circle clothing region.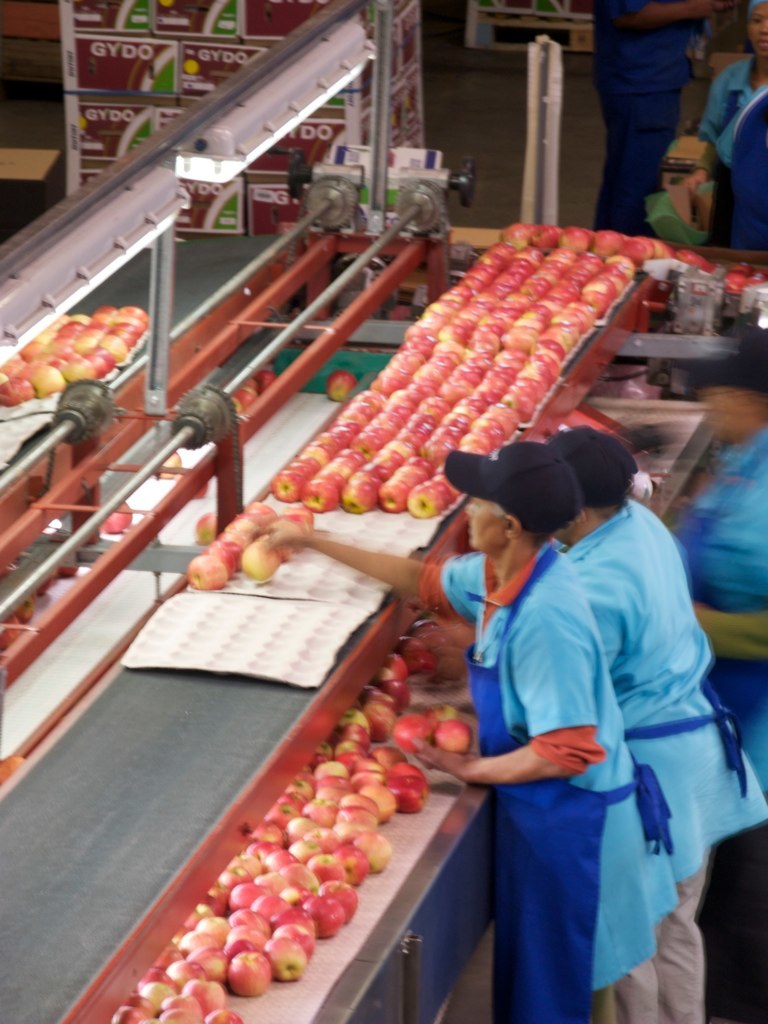
Region: 564/495/758/1019.
